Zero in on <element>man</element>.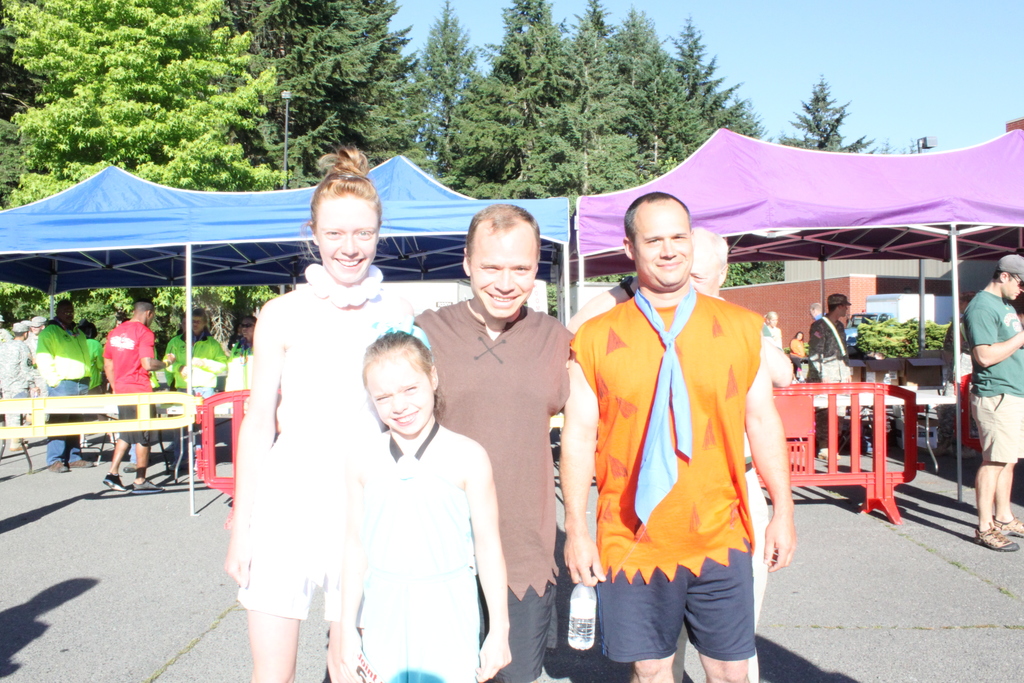
Zeroed in: <box>153,304,229,488</box>.
